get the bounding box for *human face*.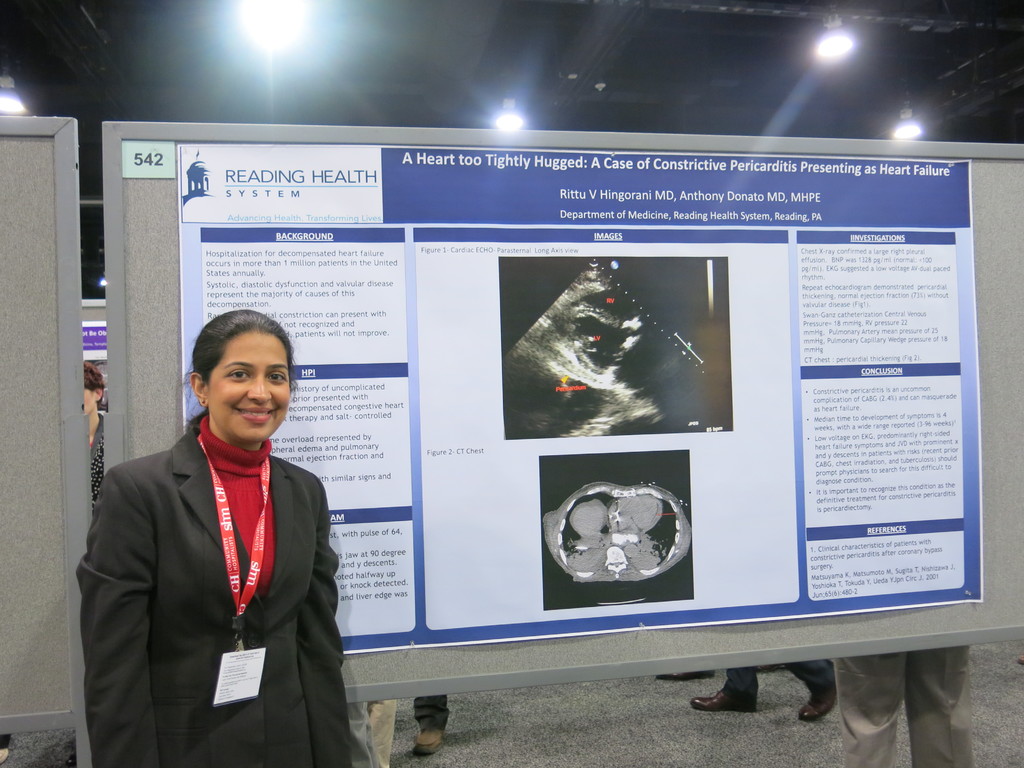
x1=209 y1=331 x2=293 y2=440.
